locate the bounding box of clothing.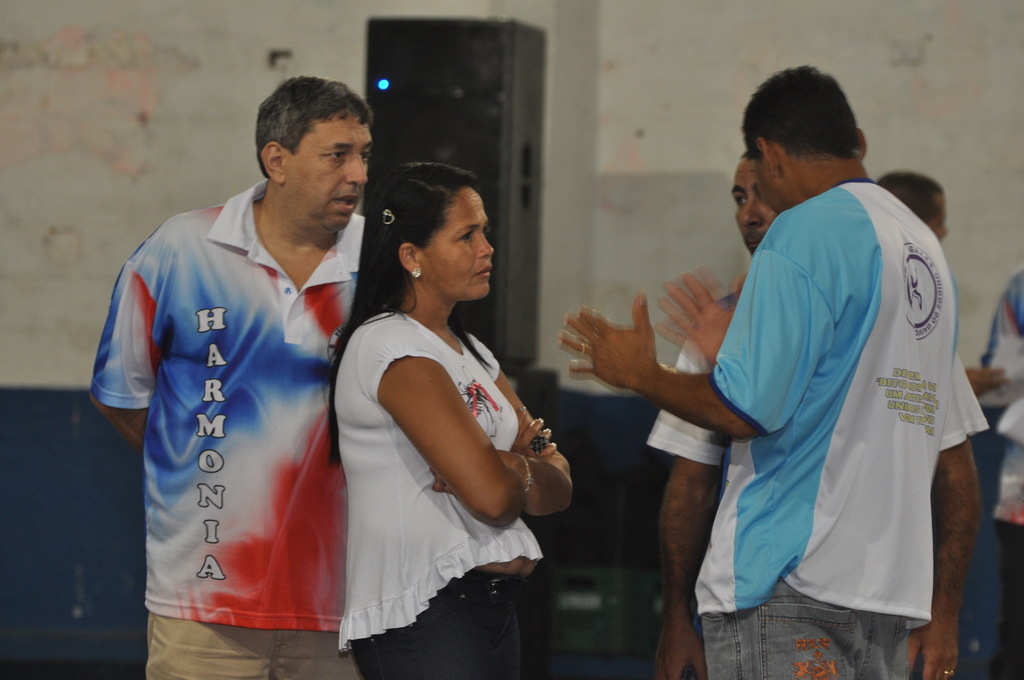
Bounding box: <bbox>703, 142, 977, 670</bbox>.
